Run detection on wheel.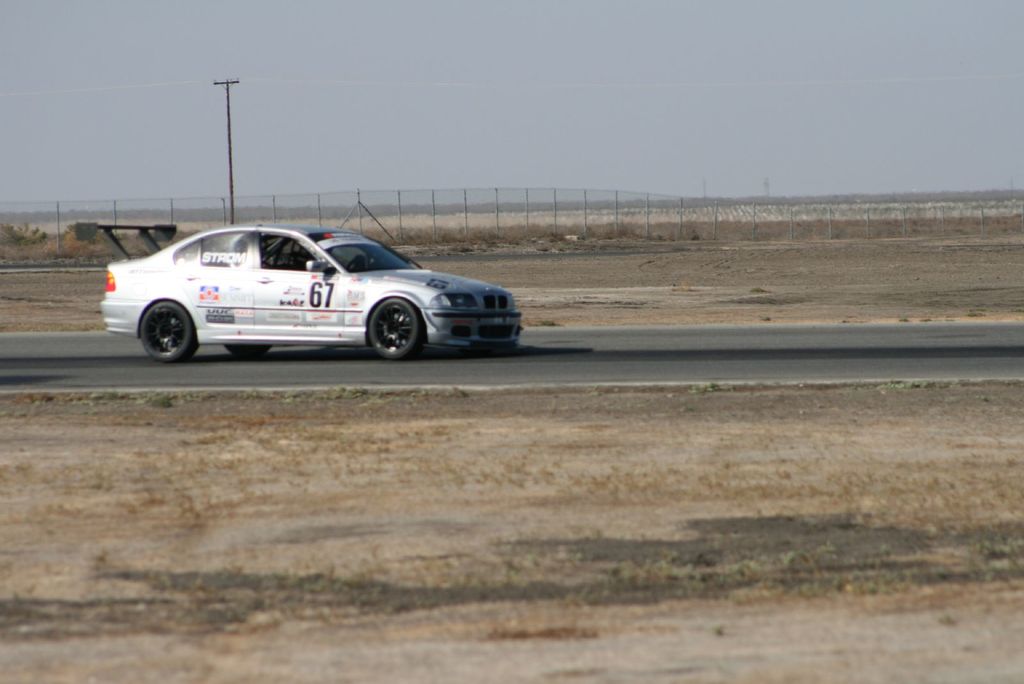
Result: 368,298,420,355.
